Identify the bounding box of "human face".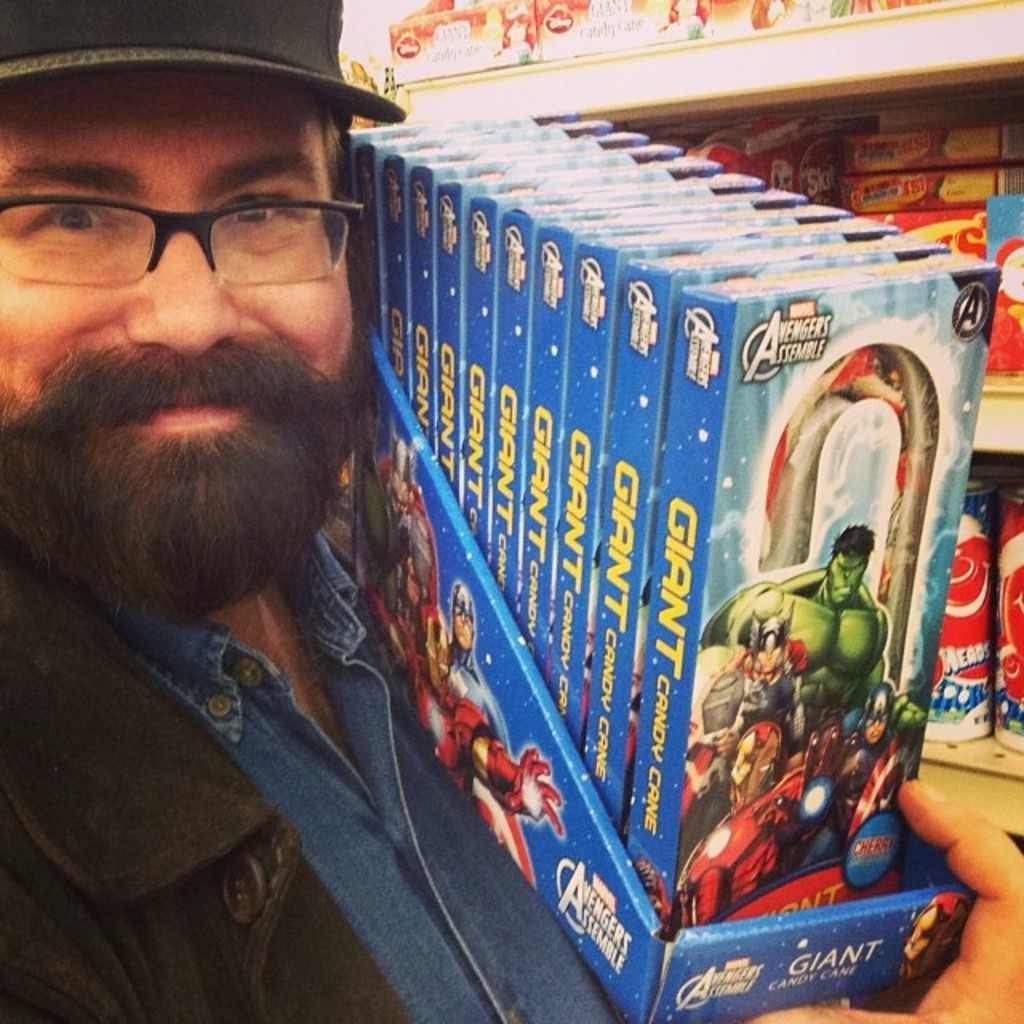
[0,62,378,600].
